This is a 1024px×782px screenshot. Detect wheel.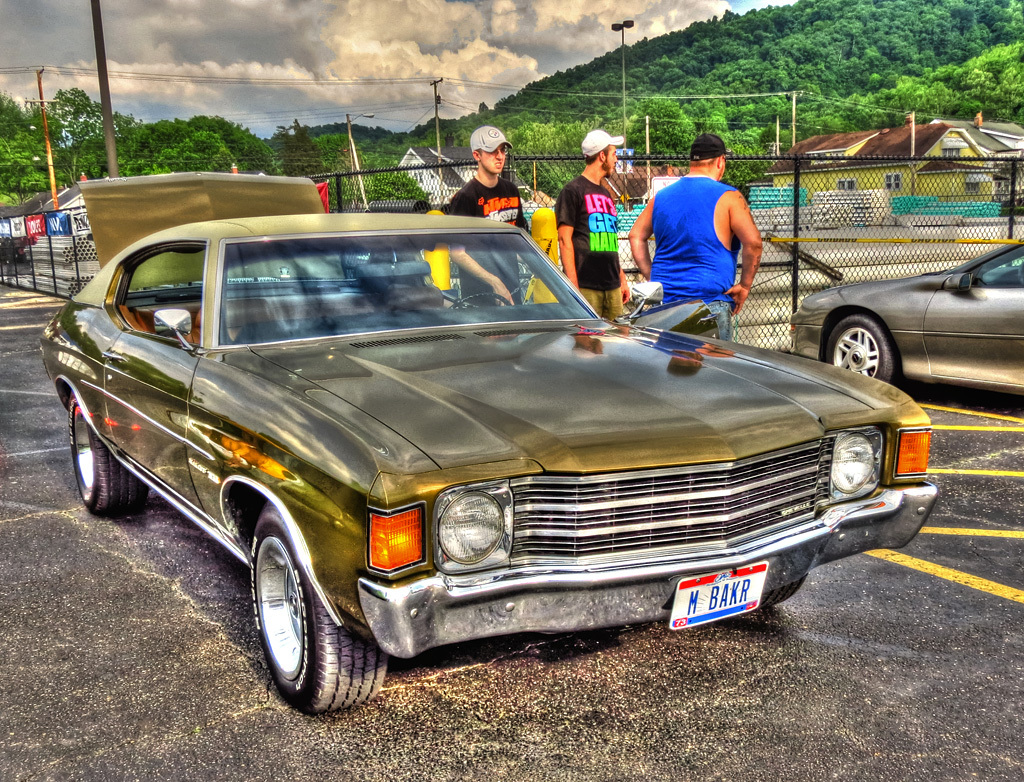
bbox=(827, 314, 901, 382).
